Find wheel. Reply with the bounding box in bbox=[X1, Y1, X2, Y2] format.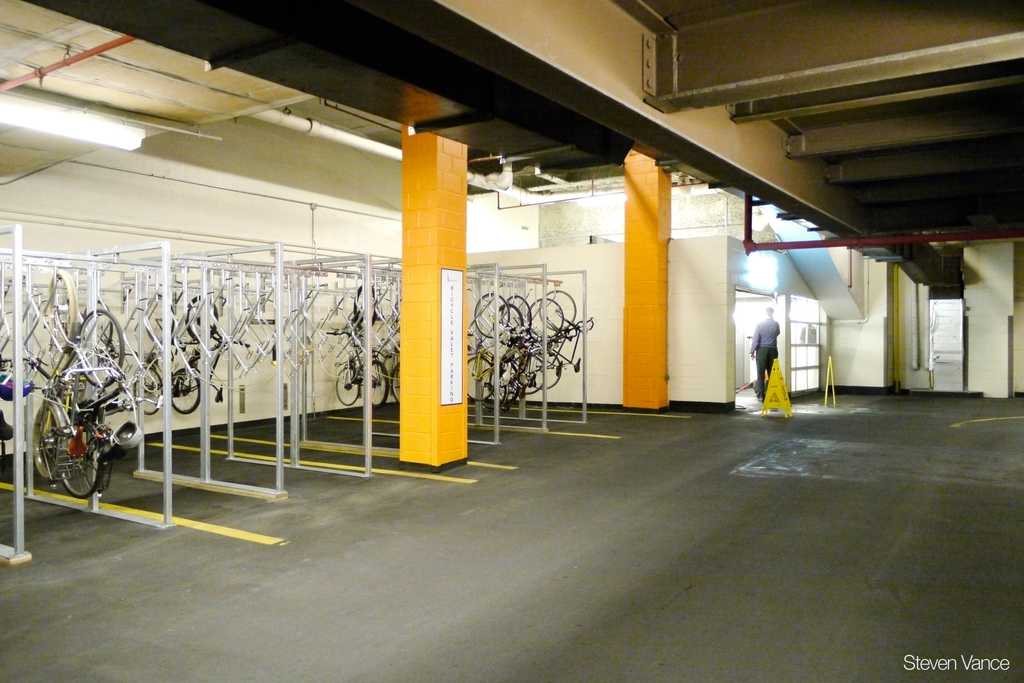
bbox=[369, 363, 388, 406].
